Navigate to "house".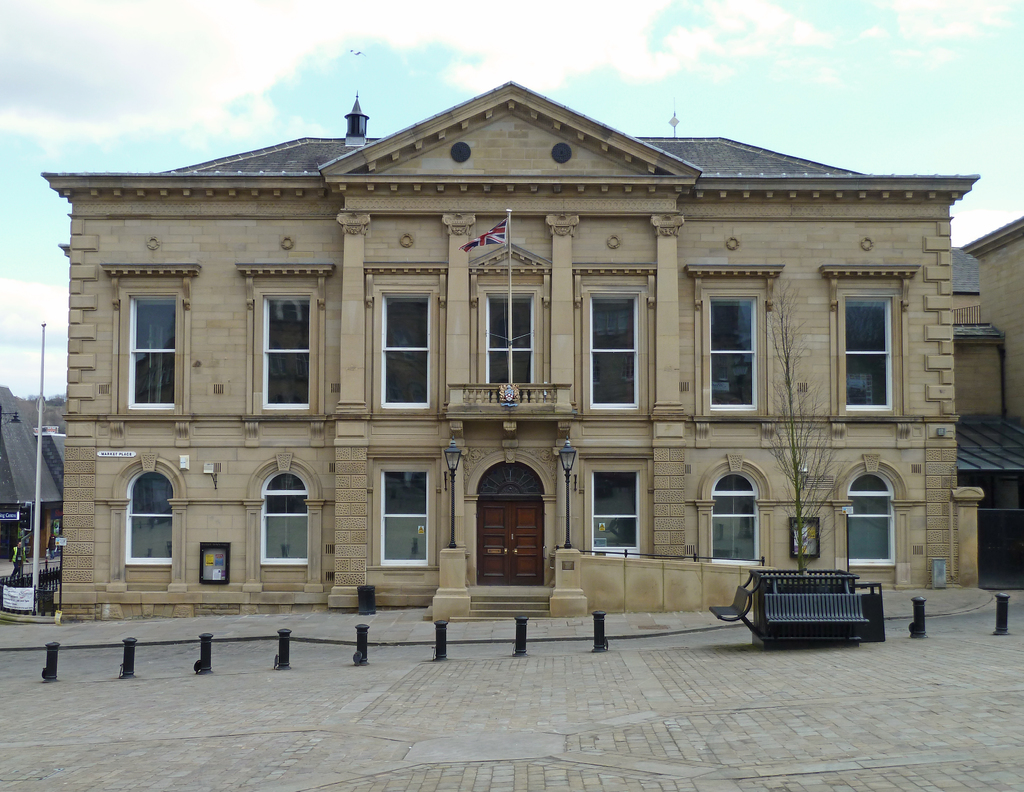
Navigation target: 50,87,984,584.
